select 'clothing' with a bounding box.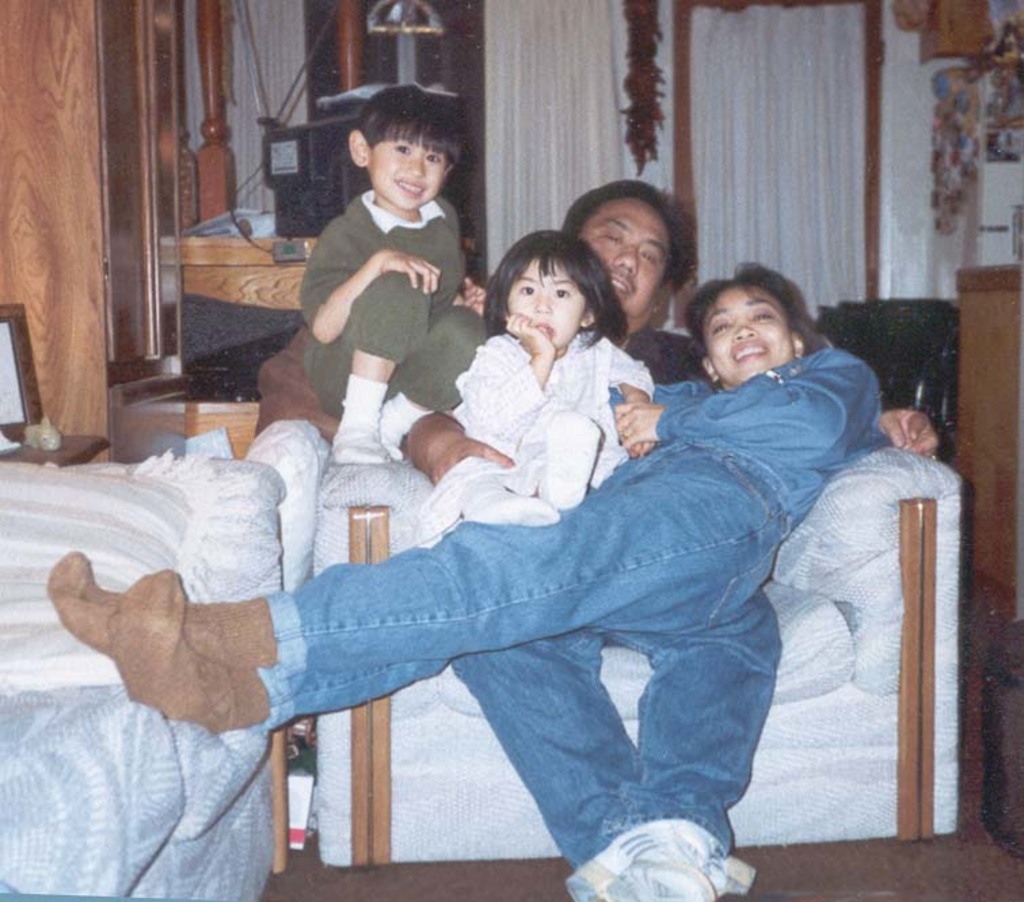
(x1=547, y1=408, x2=571, y2=513).
